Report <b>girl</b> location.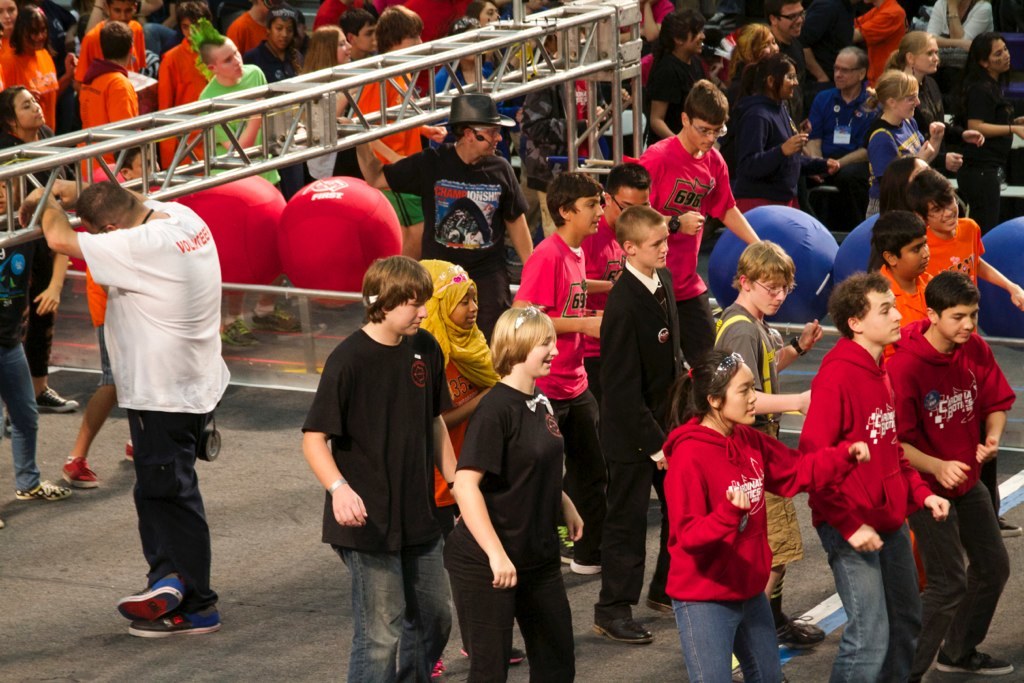
Report: crop(873, 72, 944, 212).
